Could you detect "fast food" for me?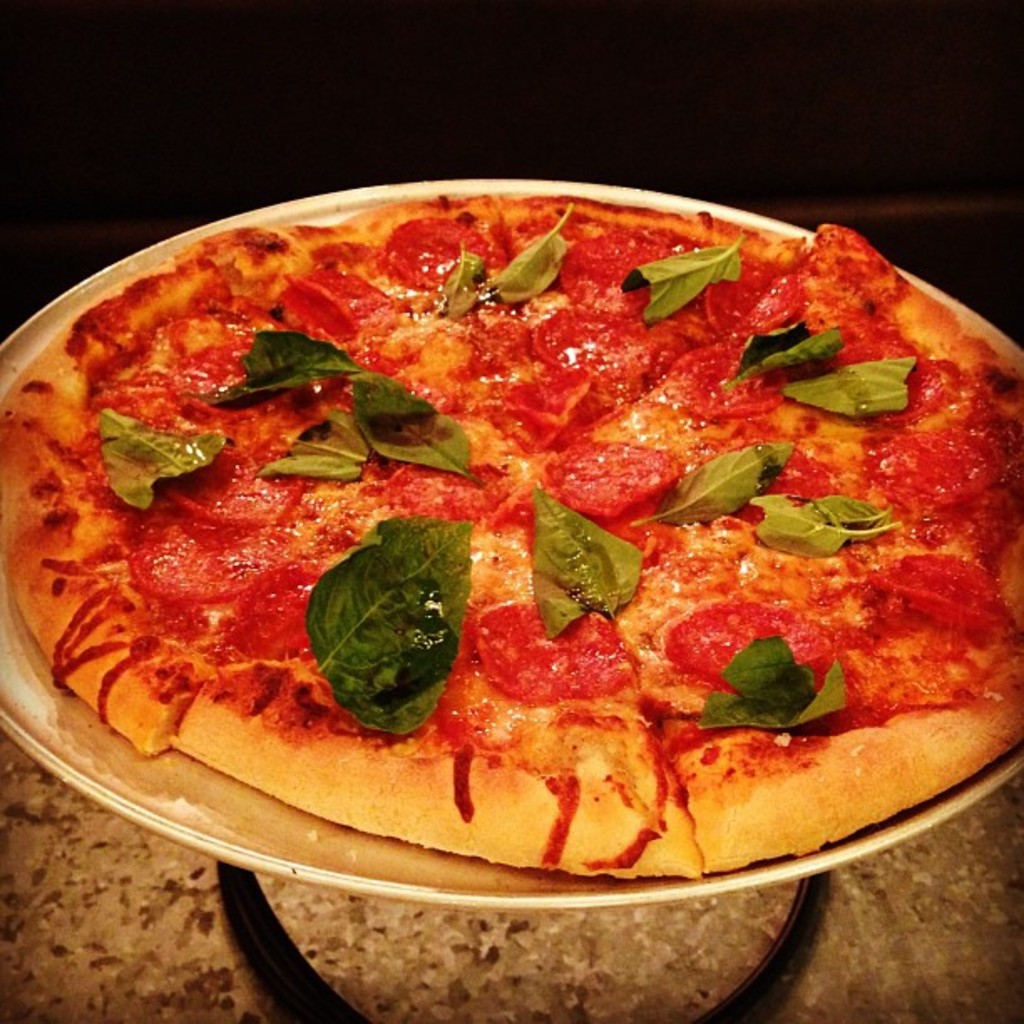
Detection result: crop(0, 207, 1014, 892).
